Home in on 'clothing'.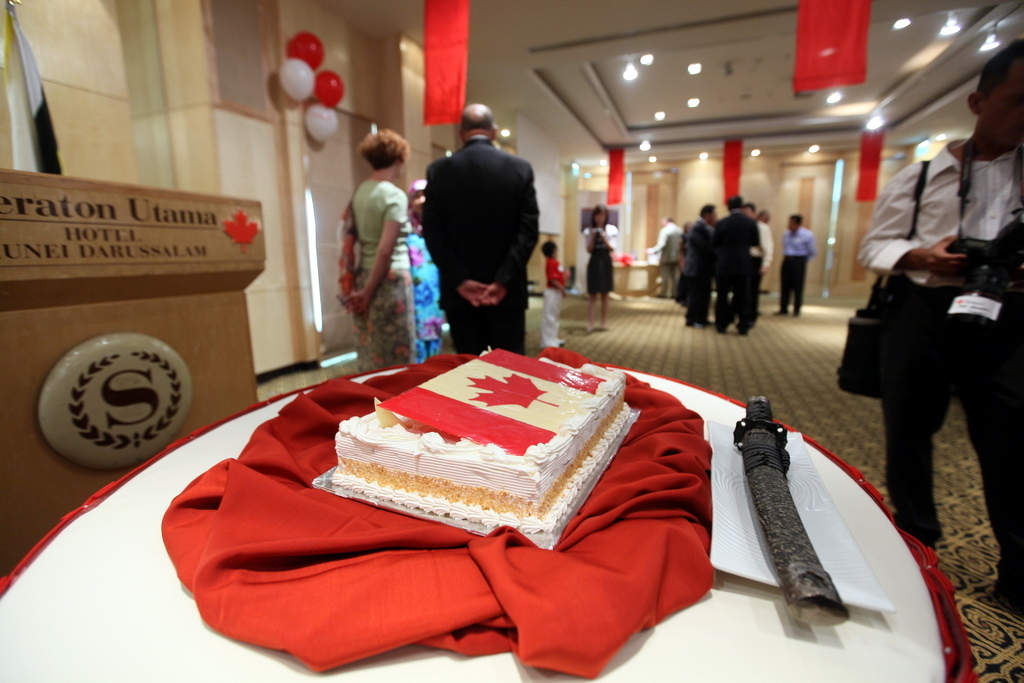
Homed in at 854, 36, 1023, 618.
